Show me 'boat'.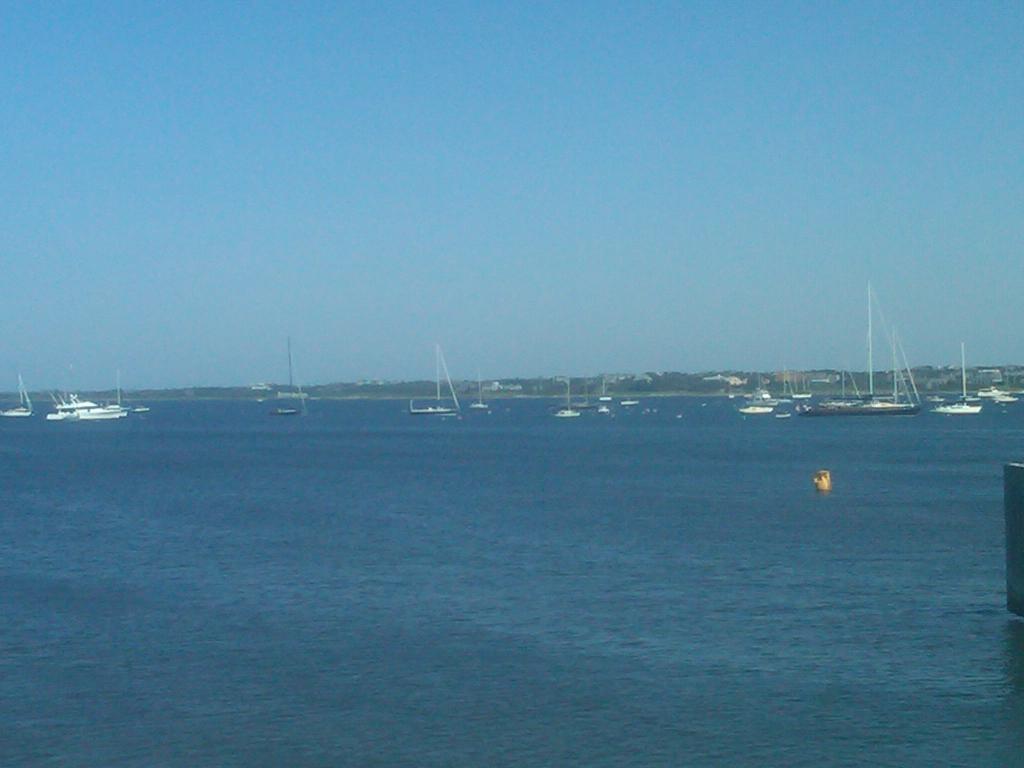
'boat' is here: (400,351,489,437).
